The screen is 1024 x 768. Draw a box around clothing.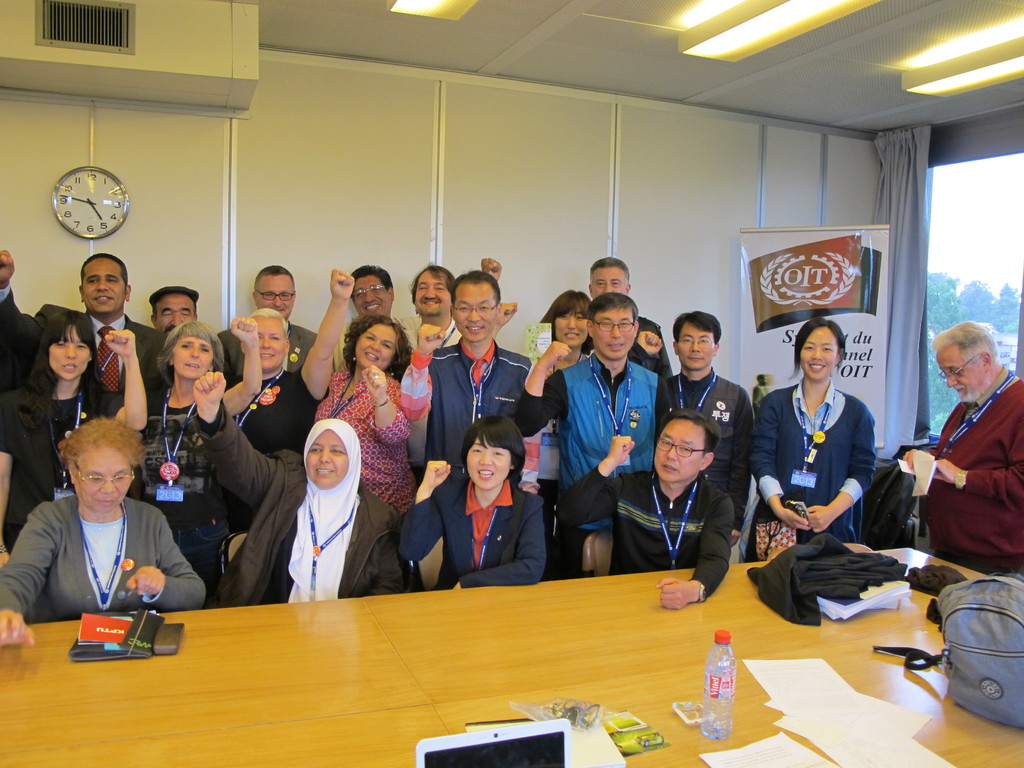
region(308, 362, 415, 511).
